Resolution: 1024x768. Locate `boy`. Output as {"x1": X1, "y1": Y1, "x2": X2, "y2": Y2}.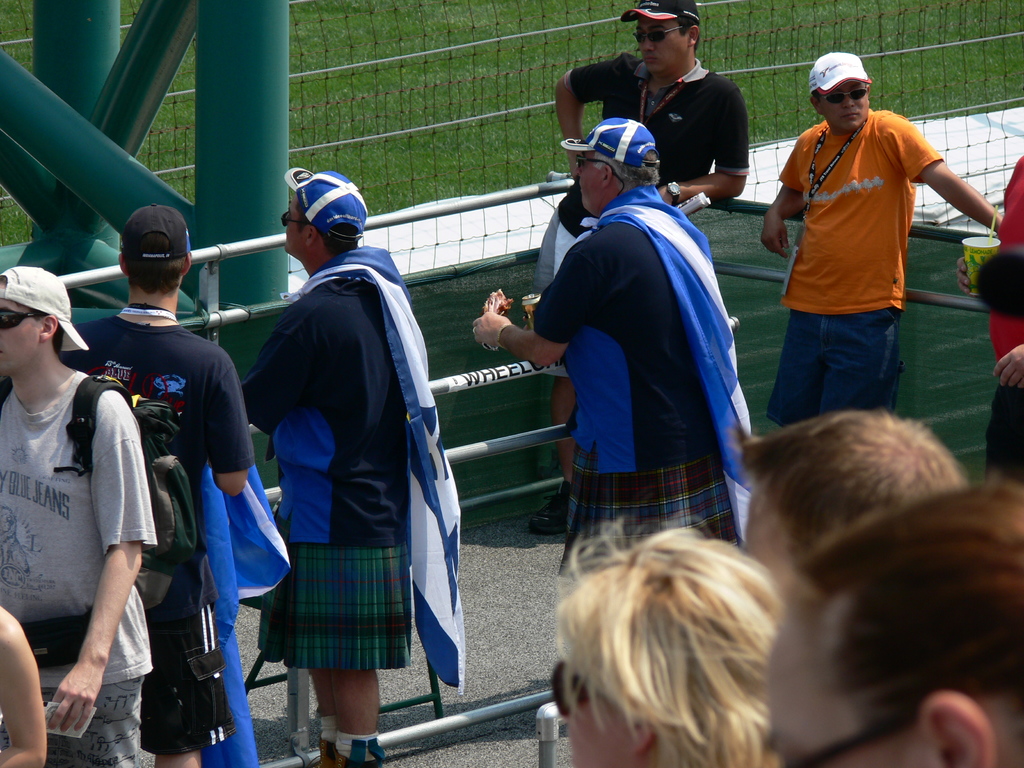
{"x1": 504, "y1": 88, "x2": 778, "y2": 593}.
